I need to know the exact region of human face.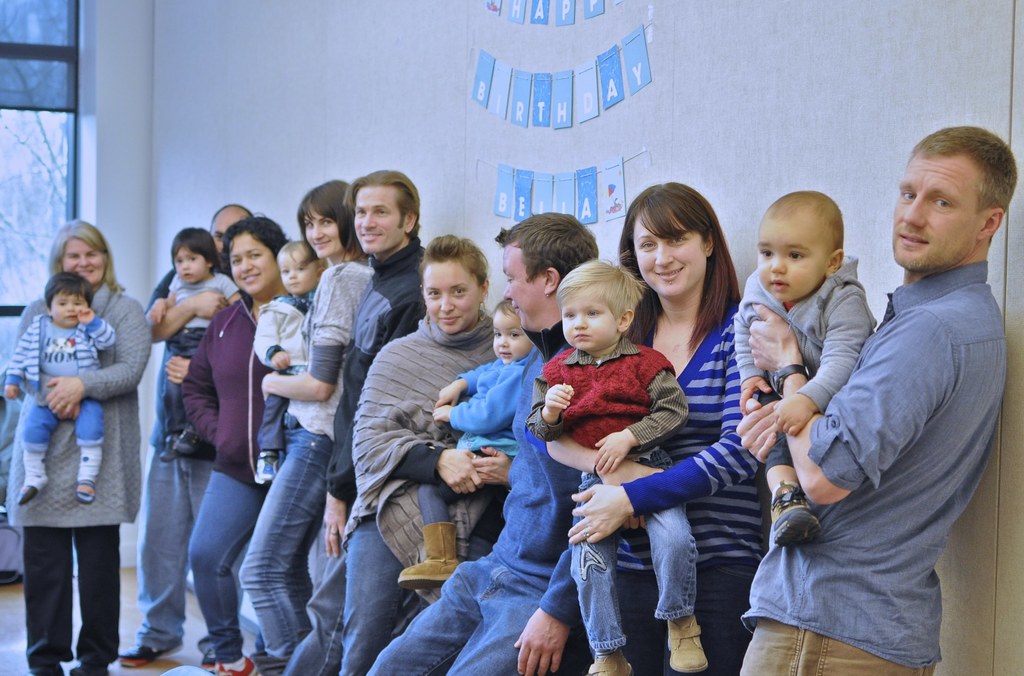
Region: select_region(279, 255, 317, 296).
